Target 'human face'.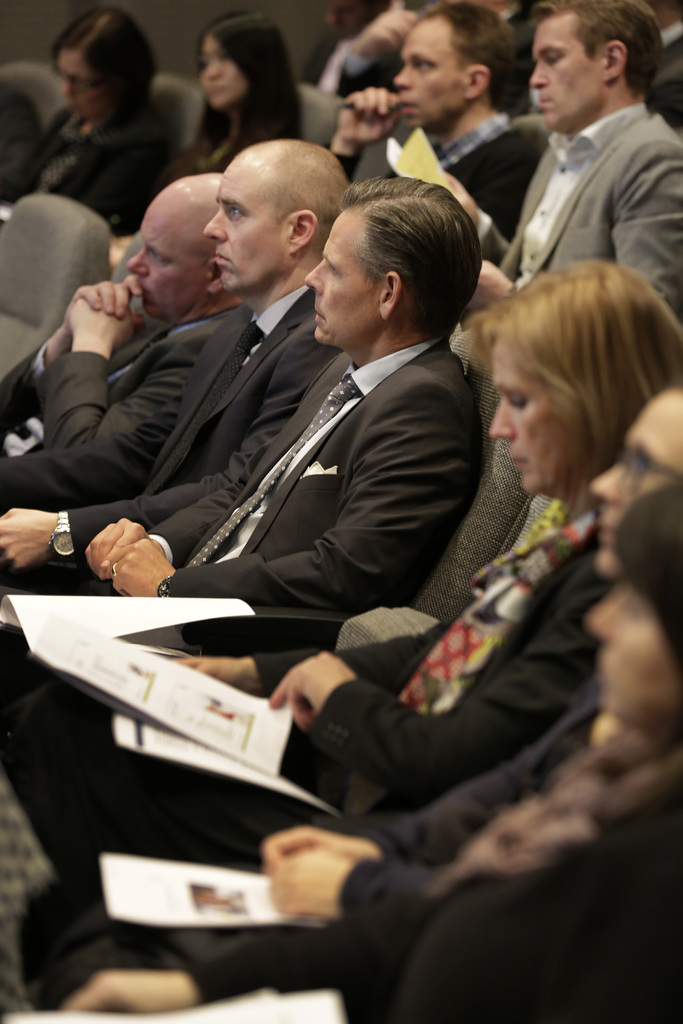
Target region: (594, 402, 682, 564).
